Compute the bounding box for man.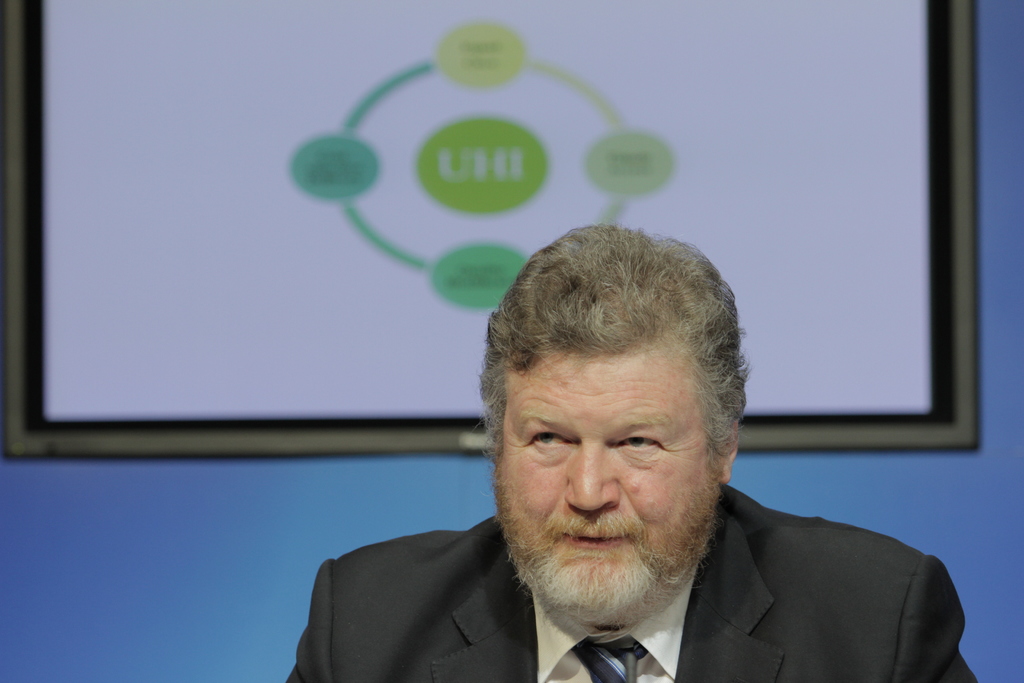
x1=271 y1=207 x2=994 y2=682.
